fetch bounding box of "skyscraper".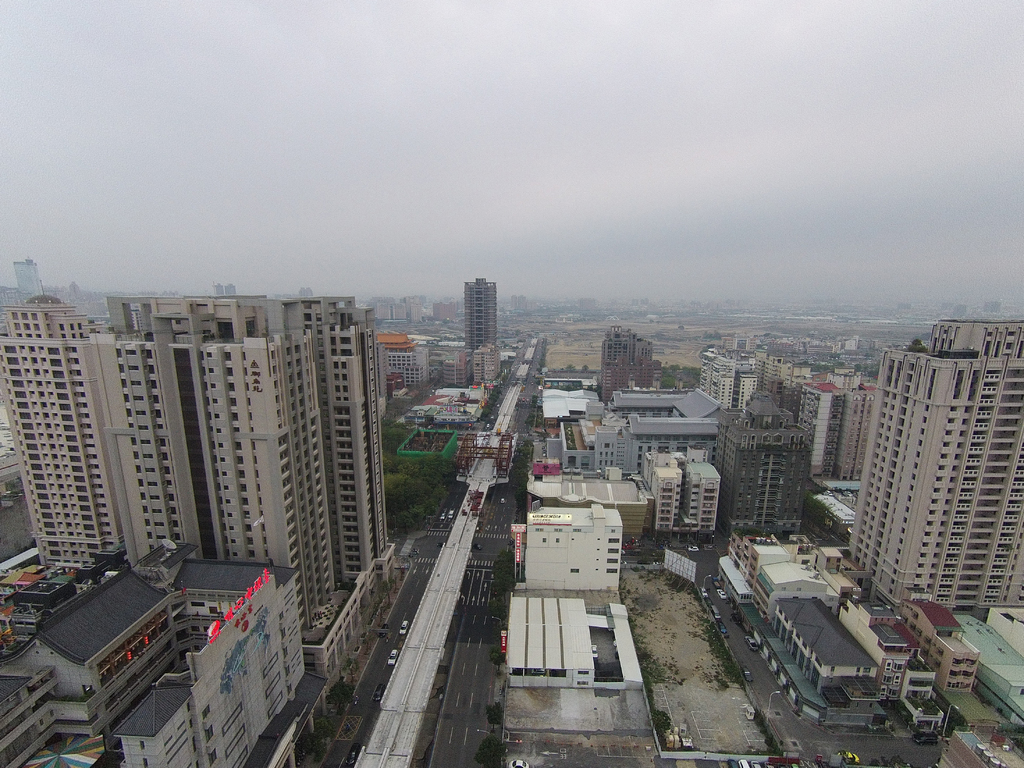
Bbox: <bbox>256, 289, 399, 589</bbox>.
